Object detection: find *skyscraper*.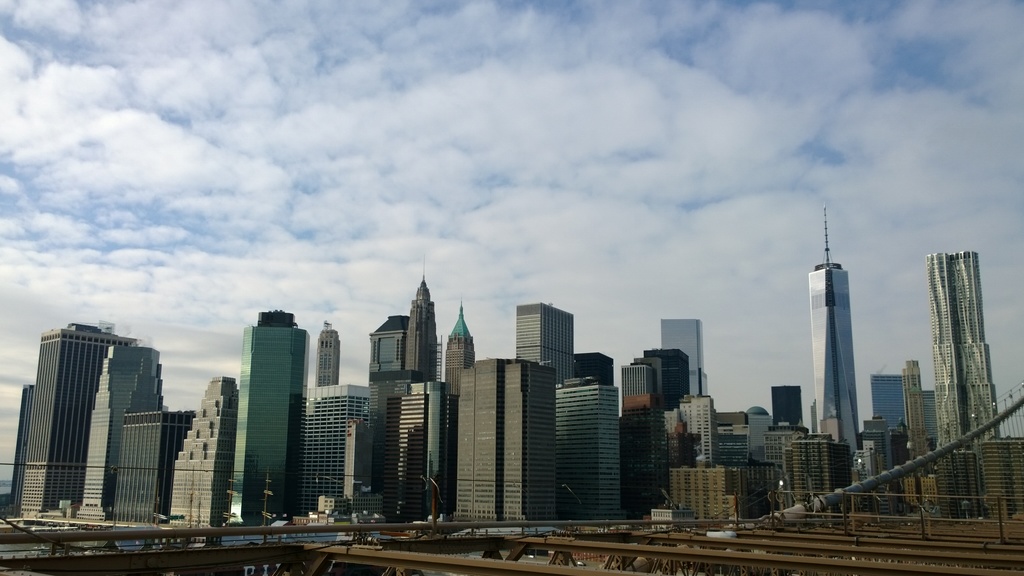
x1=987 y1=429 x2=1023 y2=519.
